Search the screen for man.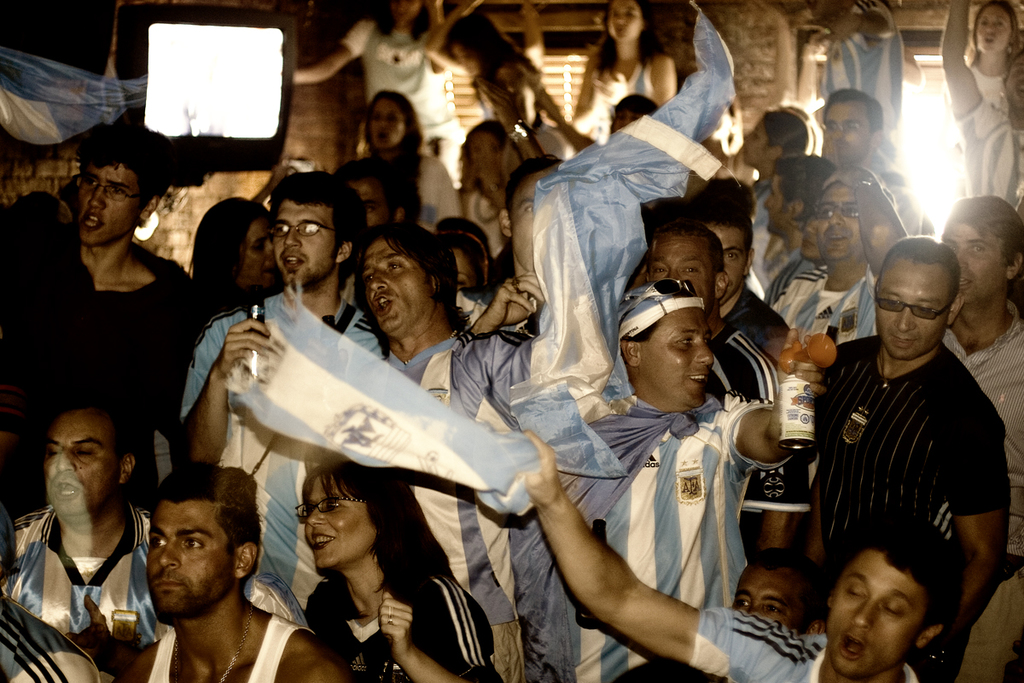
Found at l=640, t=225, r=805, b=558.
